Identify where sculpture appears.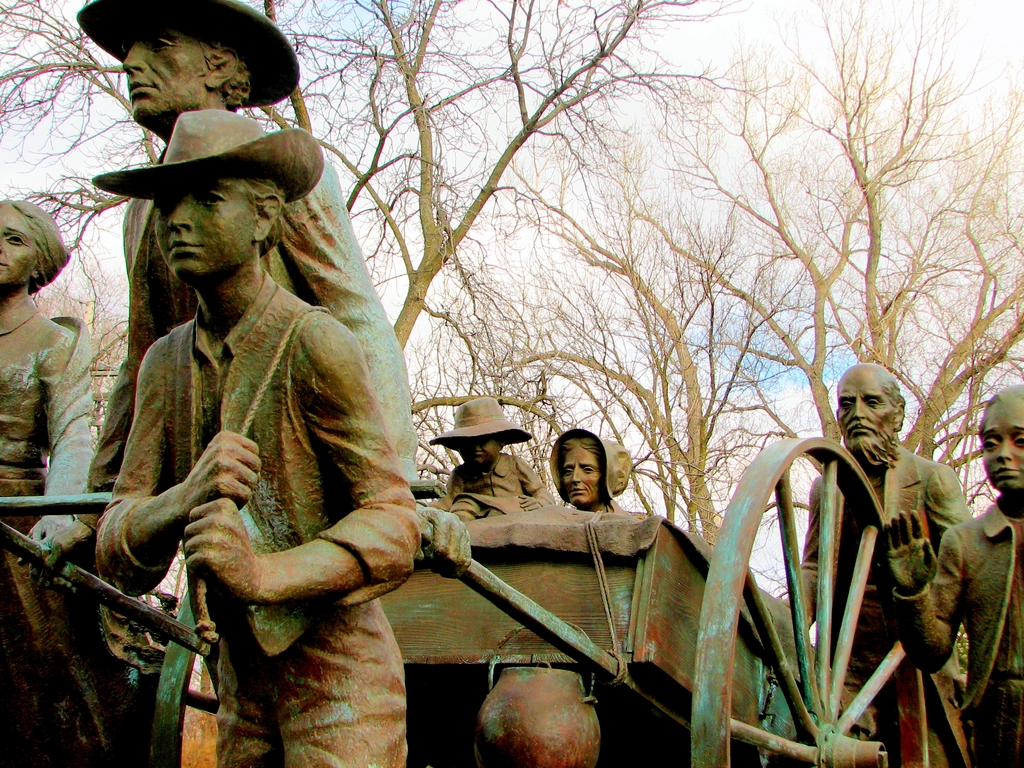
Appears at (884,376,1022,760).
